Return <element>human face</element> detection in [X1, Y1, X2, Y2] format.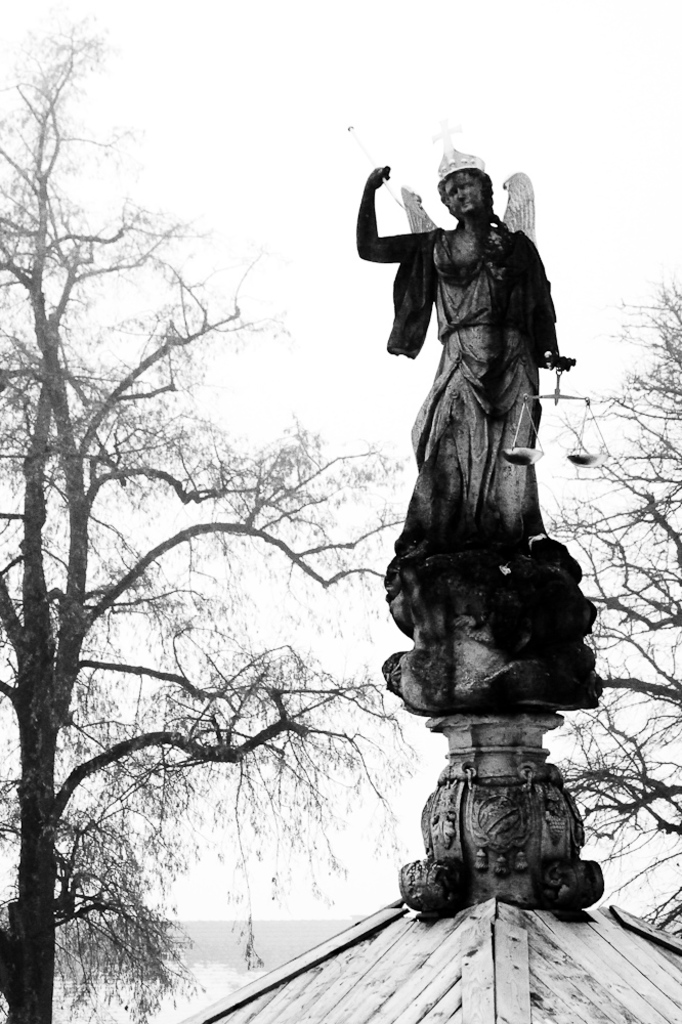
[442, 171, 483, 215].
